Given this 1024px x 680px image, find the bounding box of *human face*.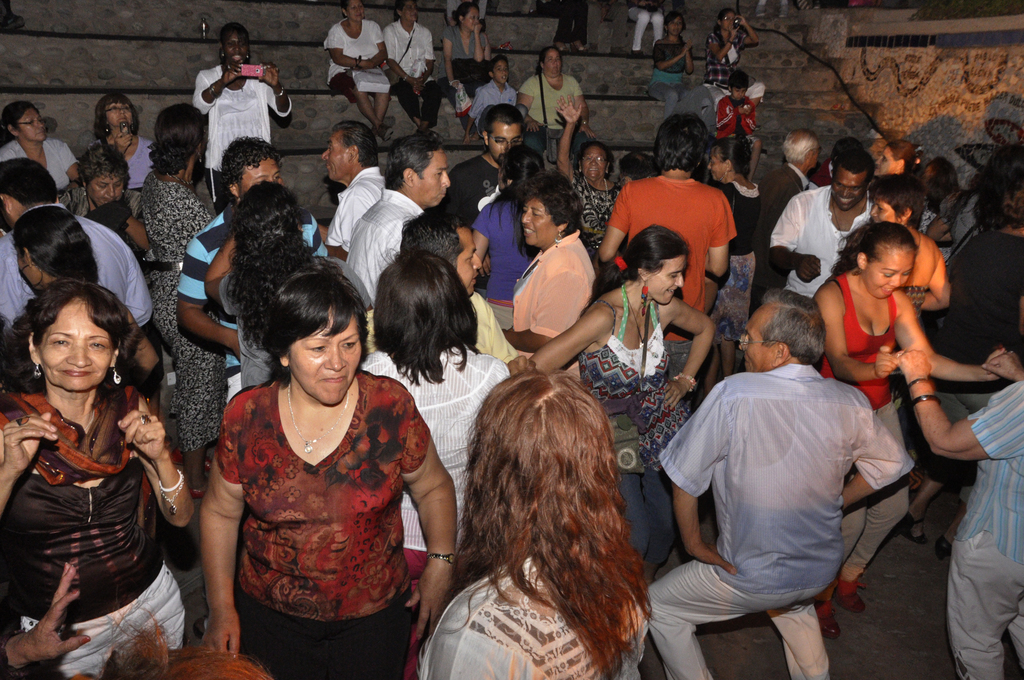
[645, 254, 682, 307].
